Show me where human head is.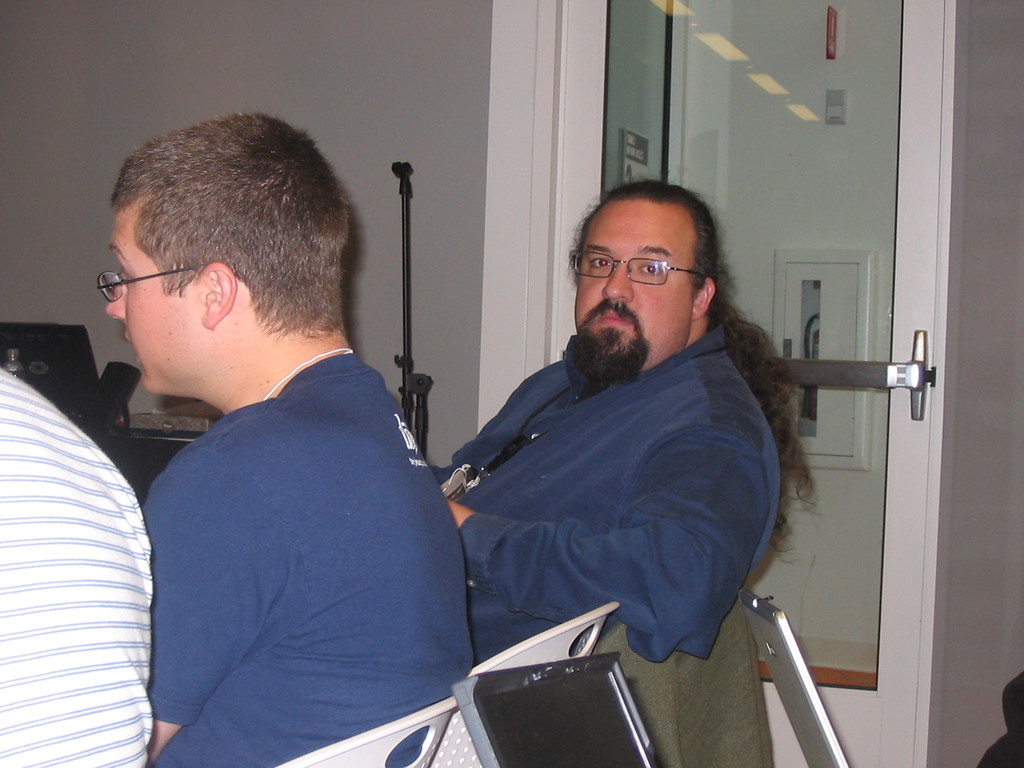
human head is at l=81, t=111, r=367, b=417.
